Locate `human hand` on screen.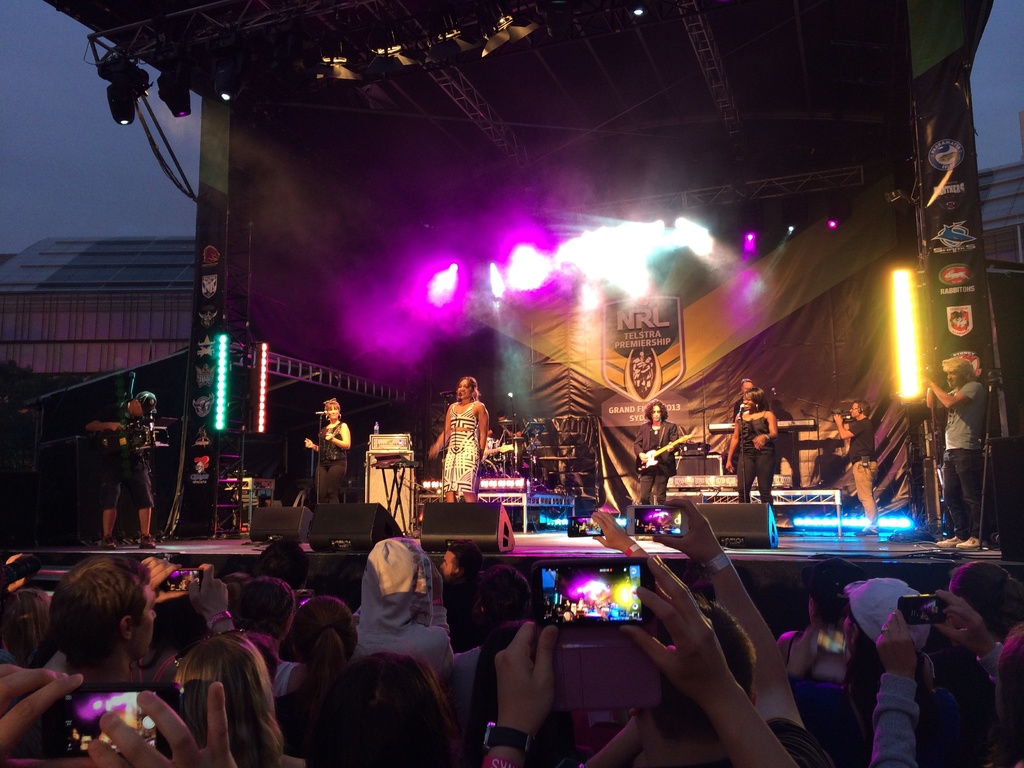
On screen at (111,422,127,436).
